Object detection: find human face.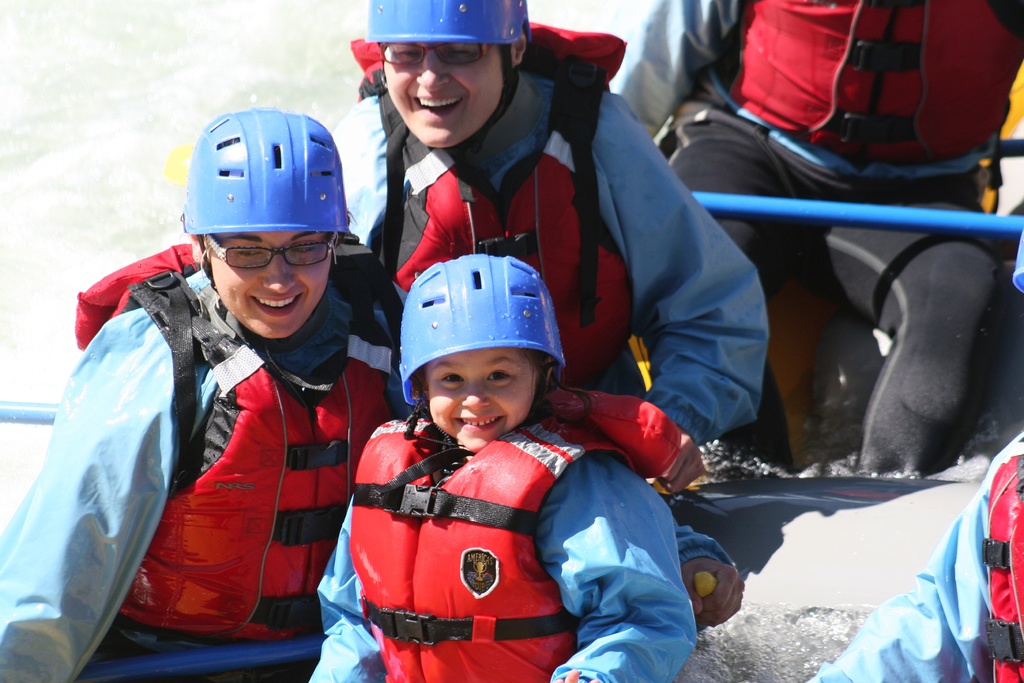
l=209, t=233, r=332, b=338.
